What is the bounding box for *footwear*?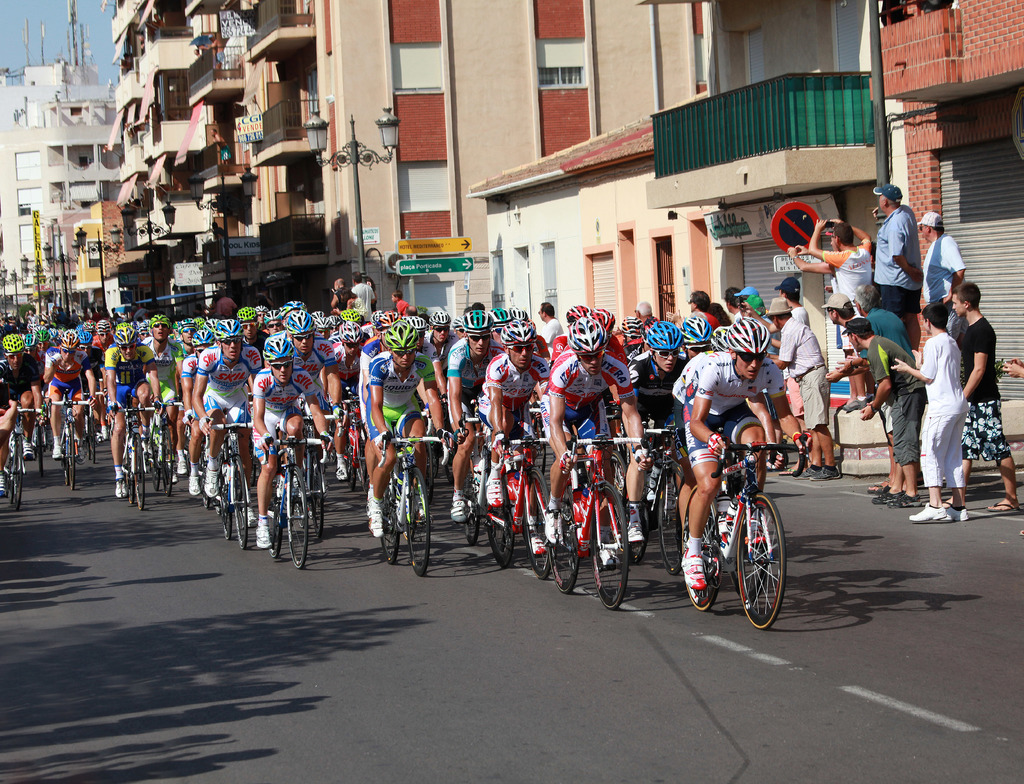
x1=174 y1=457 x2=185 y2=478.
